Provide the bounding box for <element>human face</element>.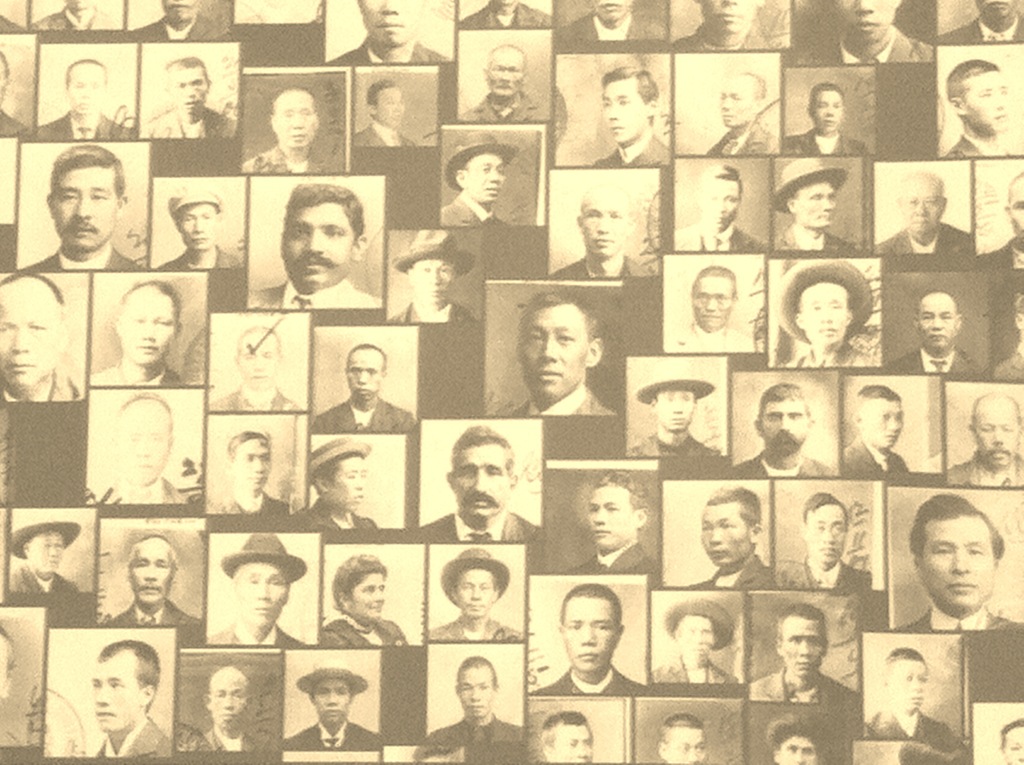
[x1=588, y1=487, x2=632, y2=552].
